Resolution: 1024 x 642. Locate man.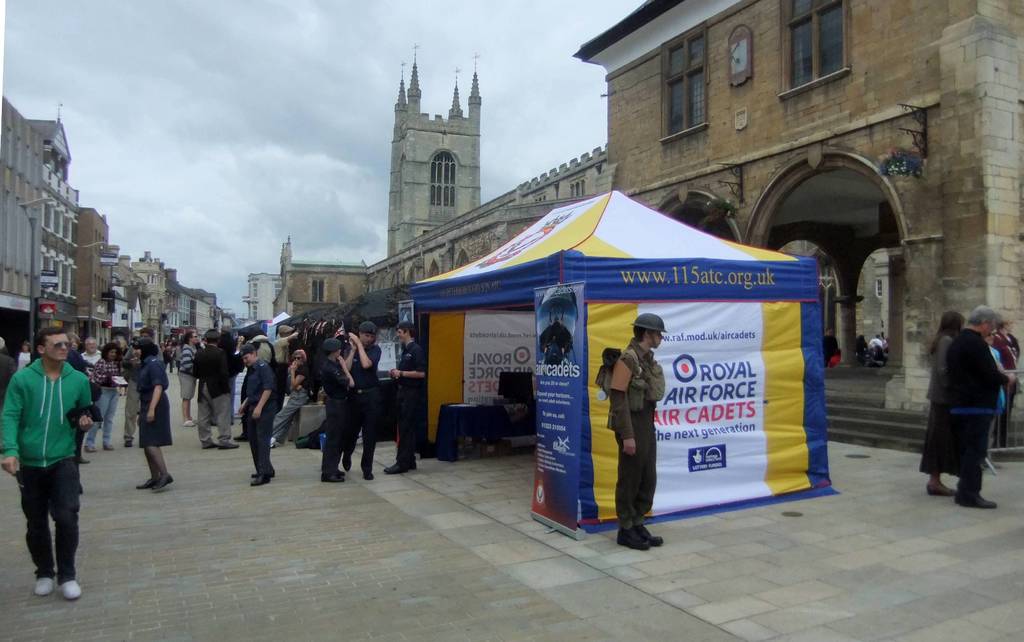
pyautogui.locateOnScreen(822, 325, 838, 367).
